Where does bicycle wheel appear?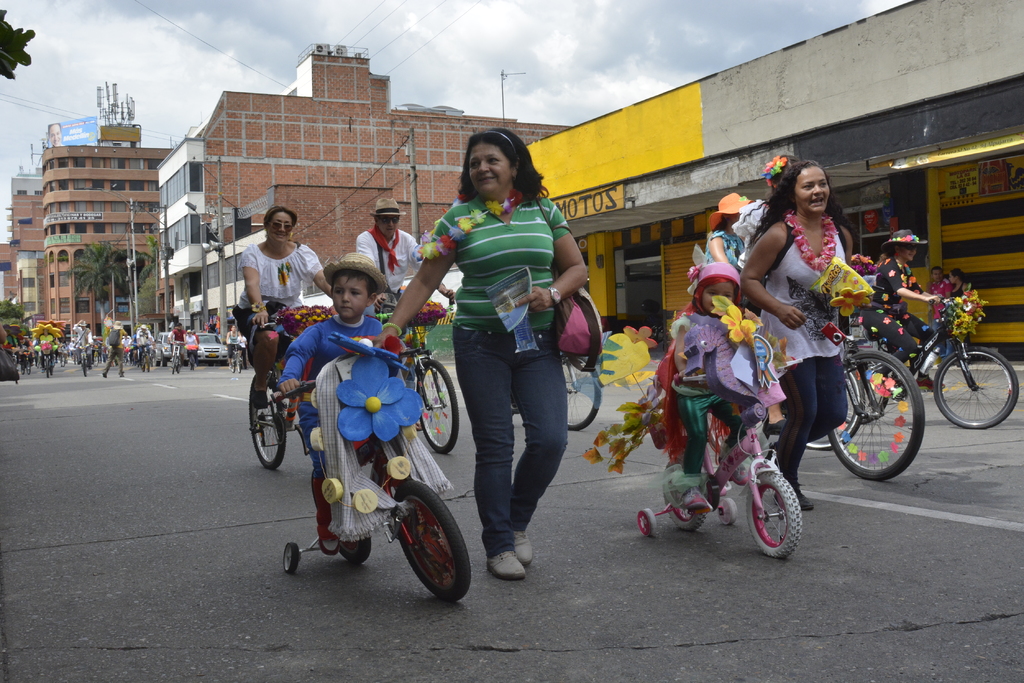
Appears at [929,347,1016,428].
